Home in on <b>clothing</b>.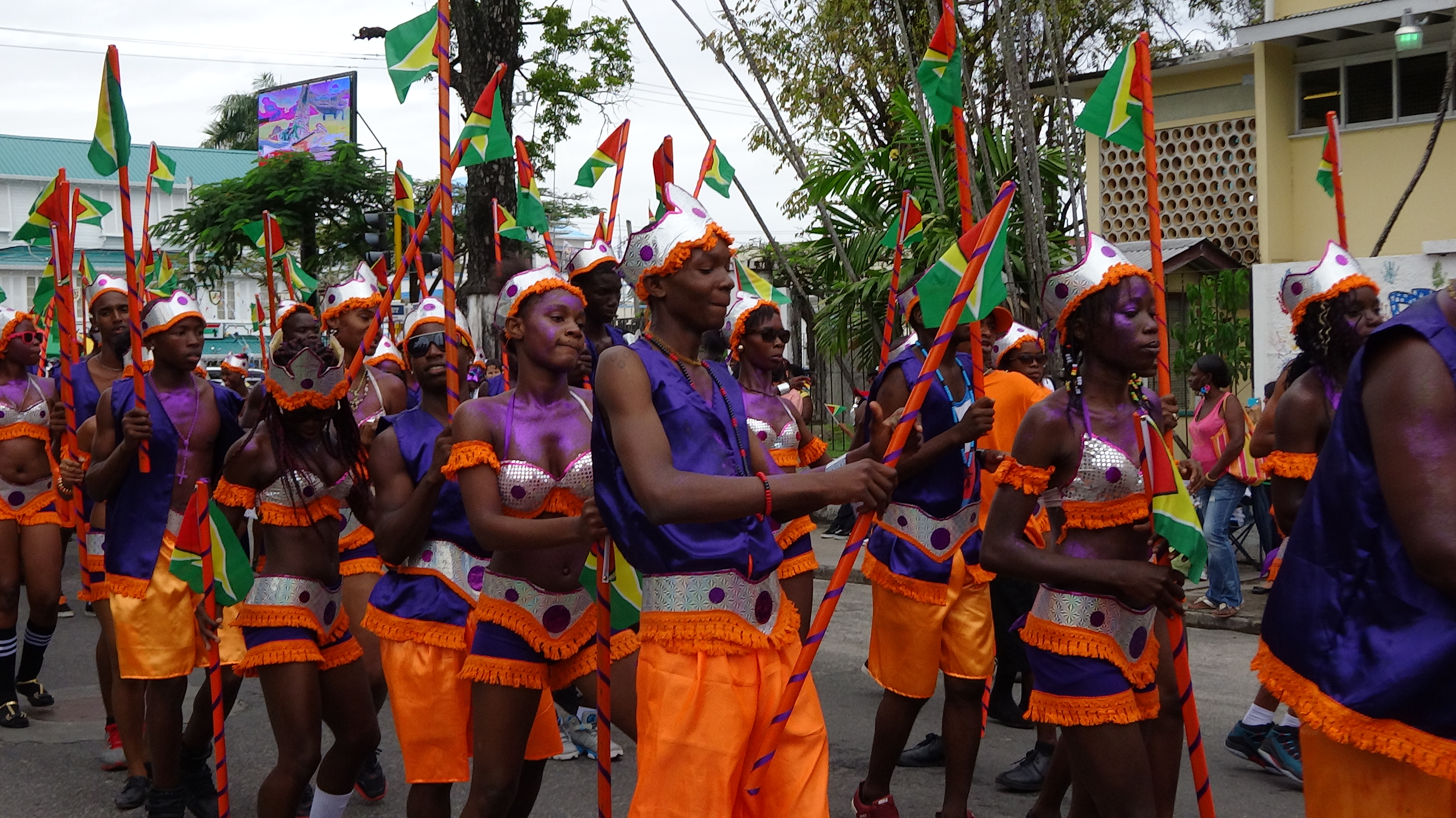
Homed in at locate(290, 108, 316, 196).
